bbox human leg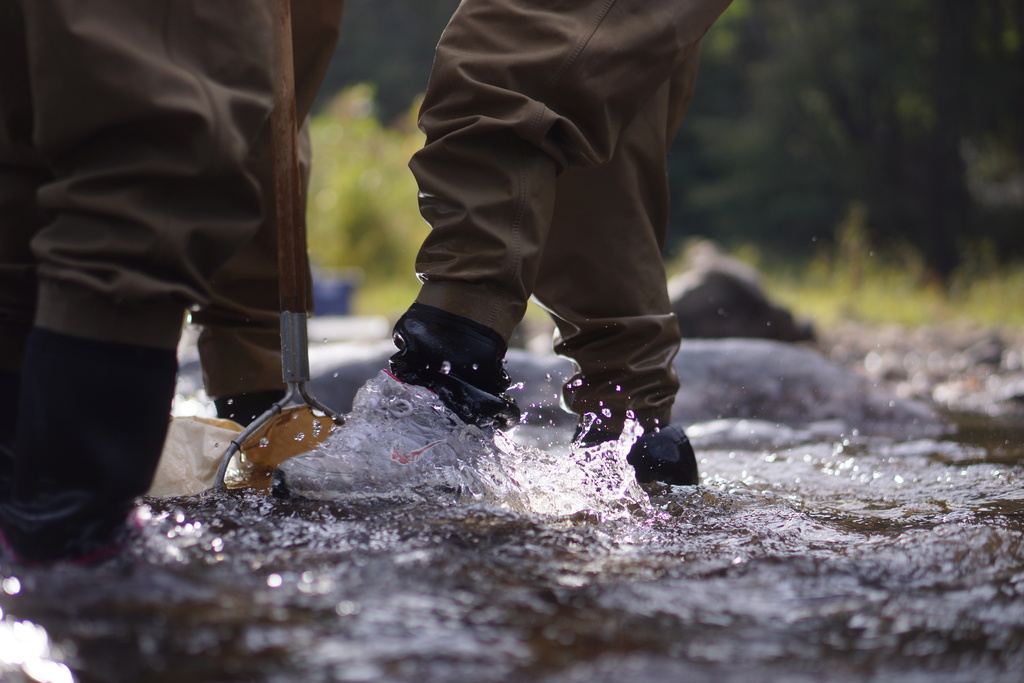
box=[273, 0, 735, 500]
